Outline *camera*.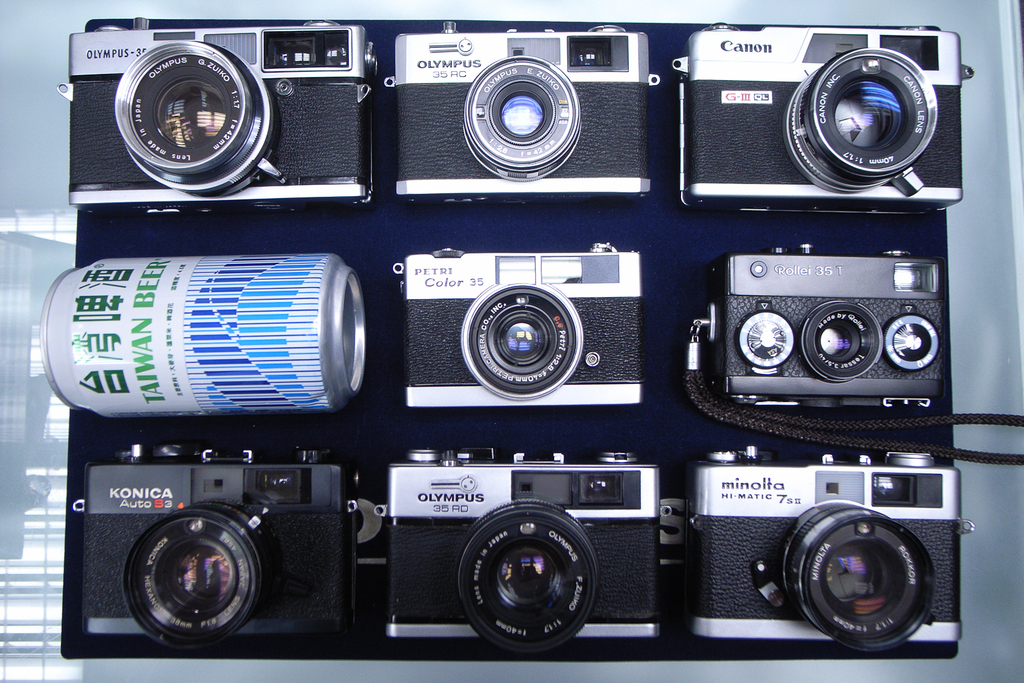
Outline: l=378, t=445, r=671, b=647.
